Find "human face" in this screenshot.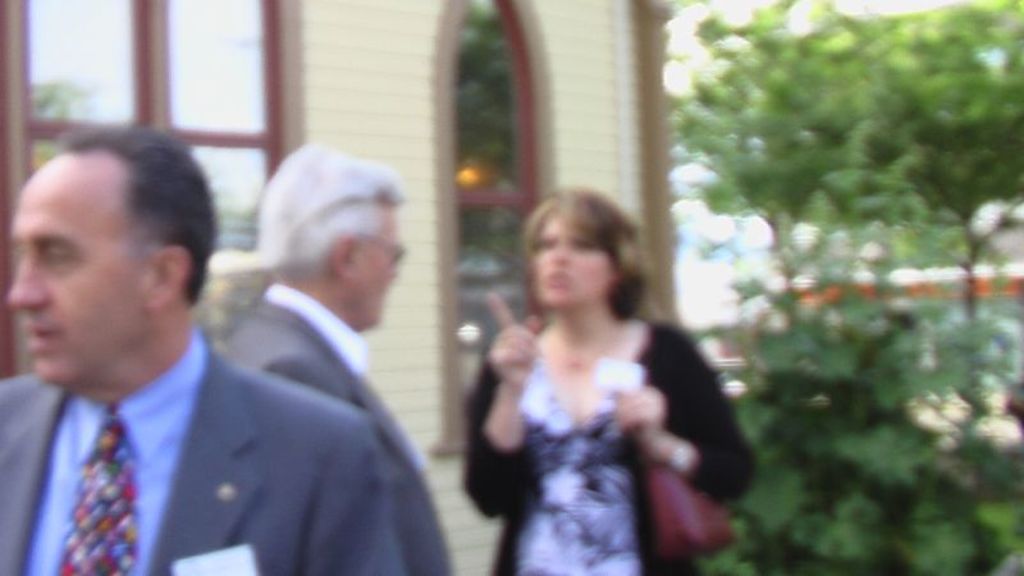
The bounding box for "human face" is l=6, t=161, r=142, b=379.
